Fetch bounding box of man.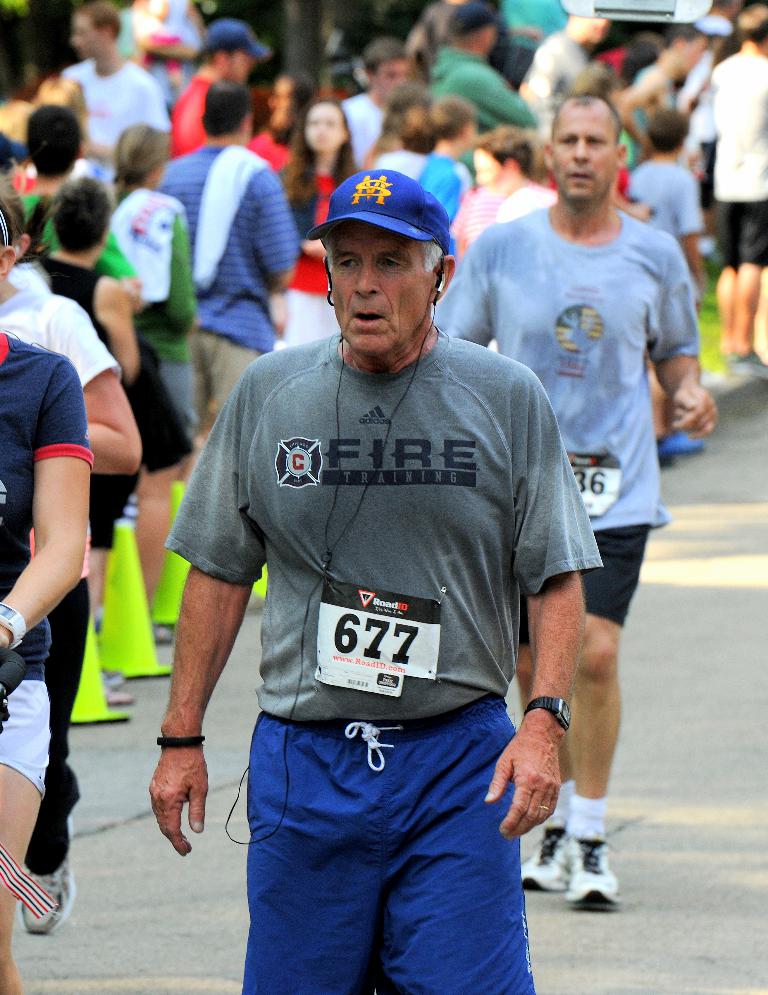
Bbox: Rect(64, 0, 161, 185).
